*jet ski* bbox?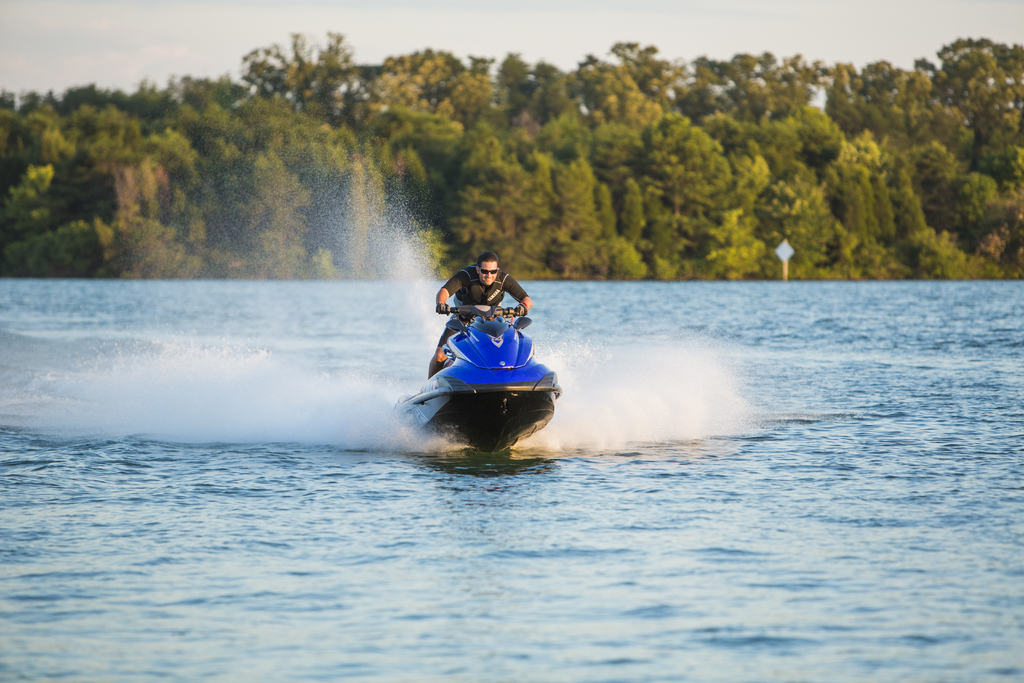
x1=388, y1=305, x2=559, y2=459
